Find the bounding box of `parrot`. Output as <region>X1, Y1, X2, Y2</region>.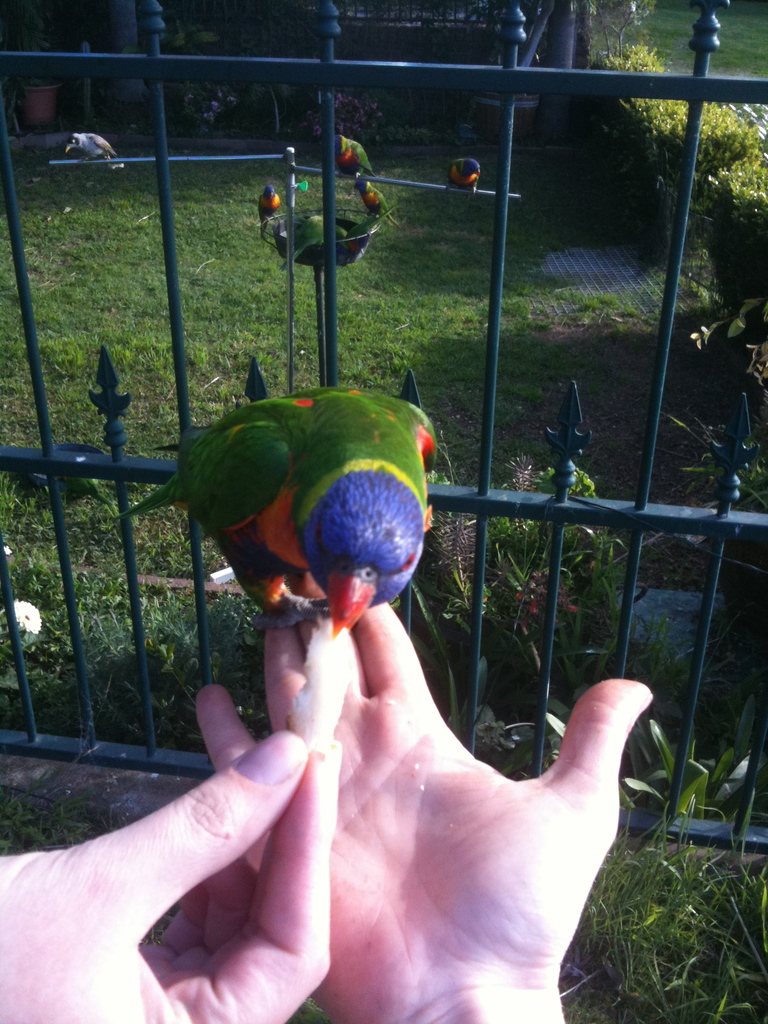
<region>354, 179, 396, 224</region>.
